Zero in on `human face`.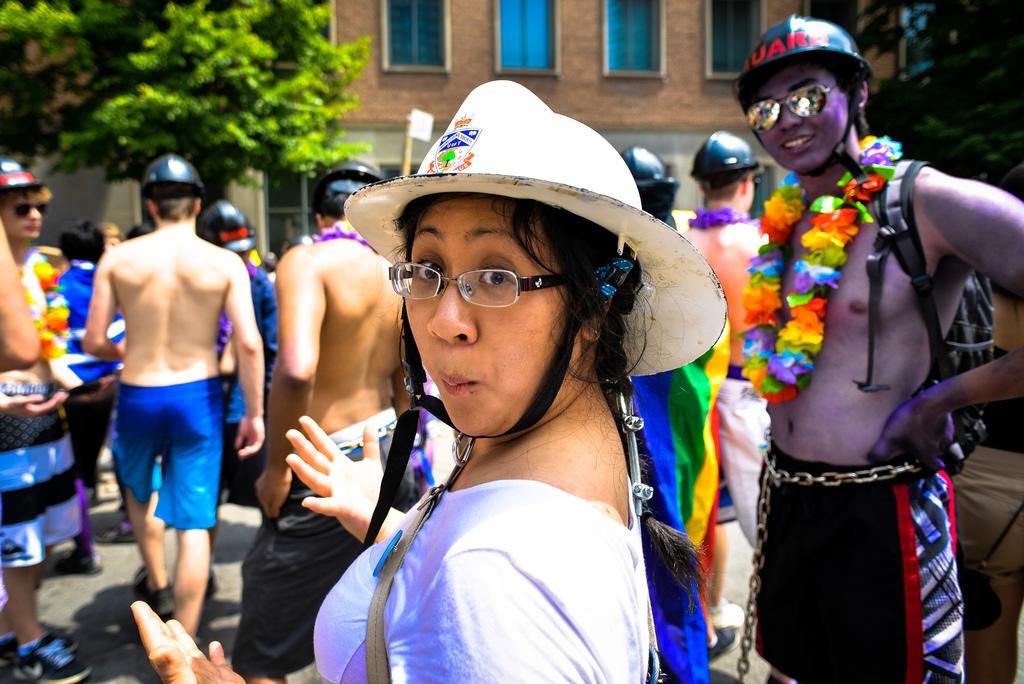
Zeroed in: 2/192/44/239.
